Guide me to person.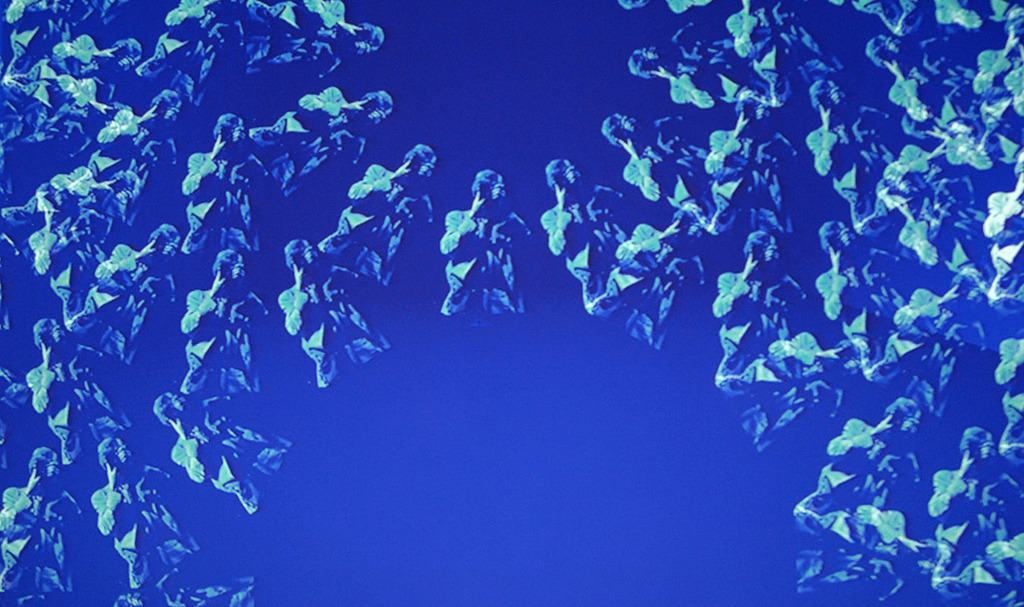
Guidance: (594, 103, 742, 228).
